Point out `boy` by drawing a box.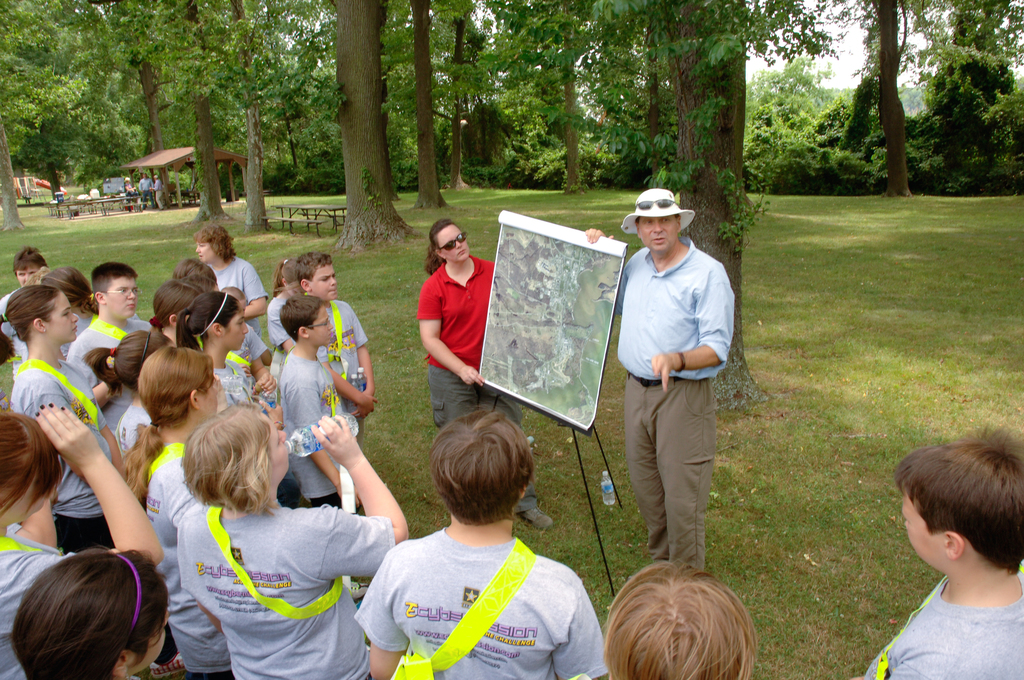
(0, 243, 51, 347).
